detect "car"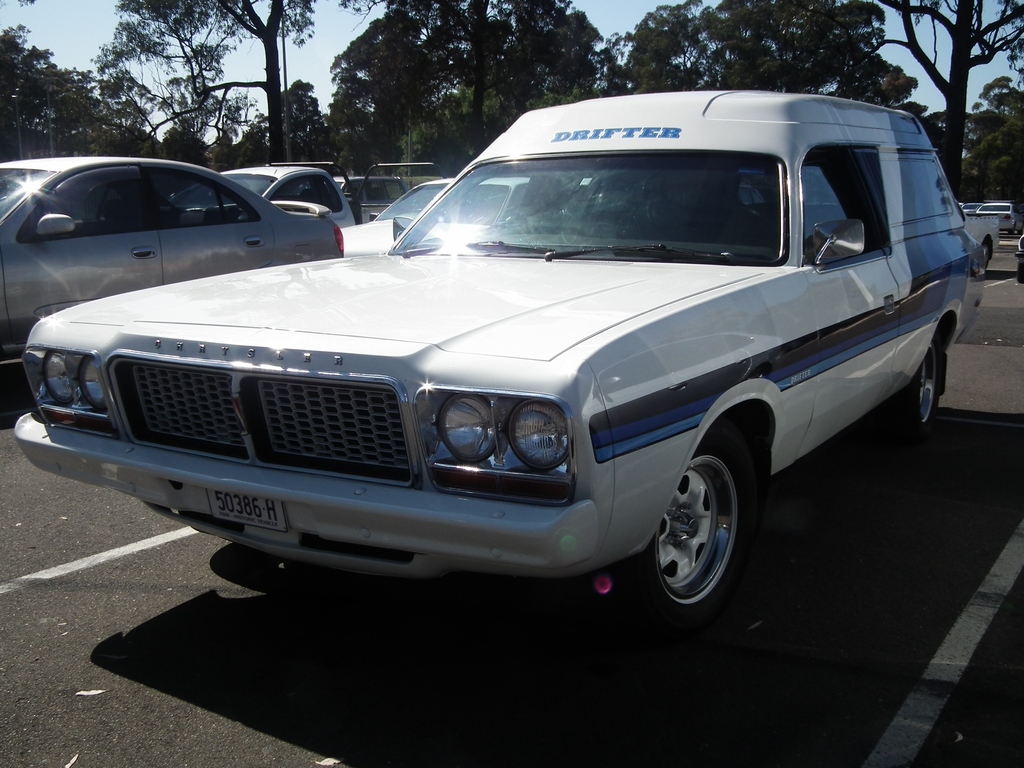
335,176,530,257
